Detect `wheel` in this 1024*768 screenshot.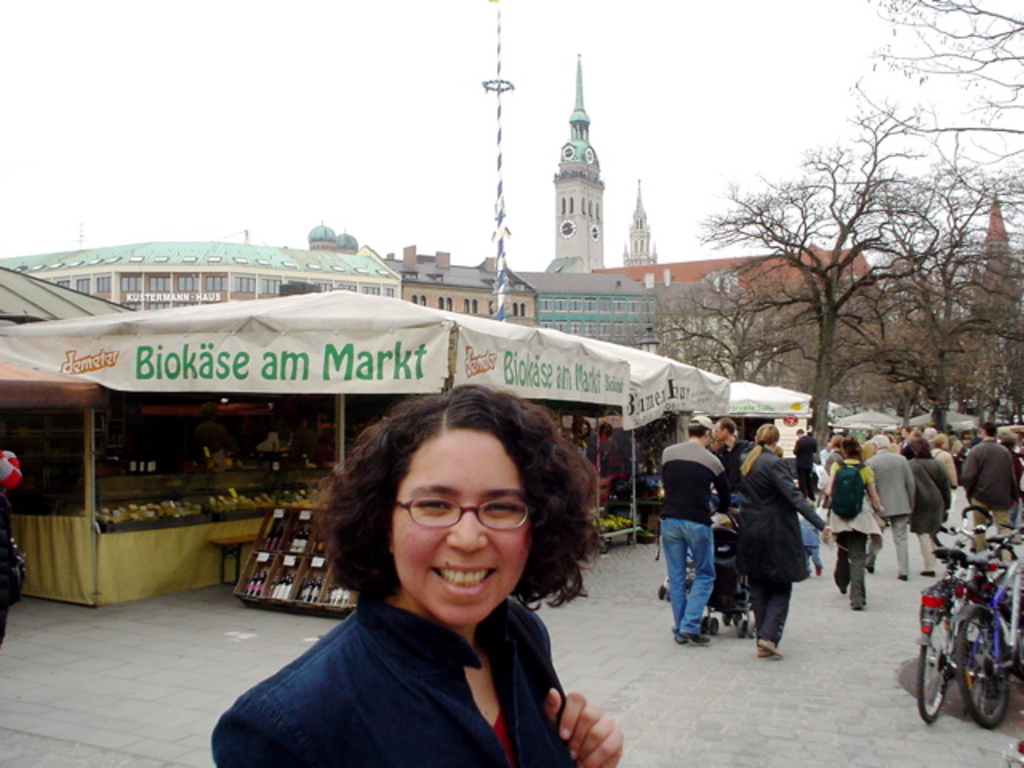
Detection: BBox(702, 613, 714, 635).
